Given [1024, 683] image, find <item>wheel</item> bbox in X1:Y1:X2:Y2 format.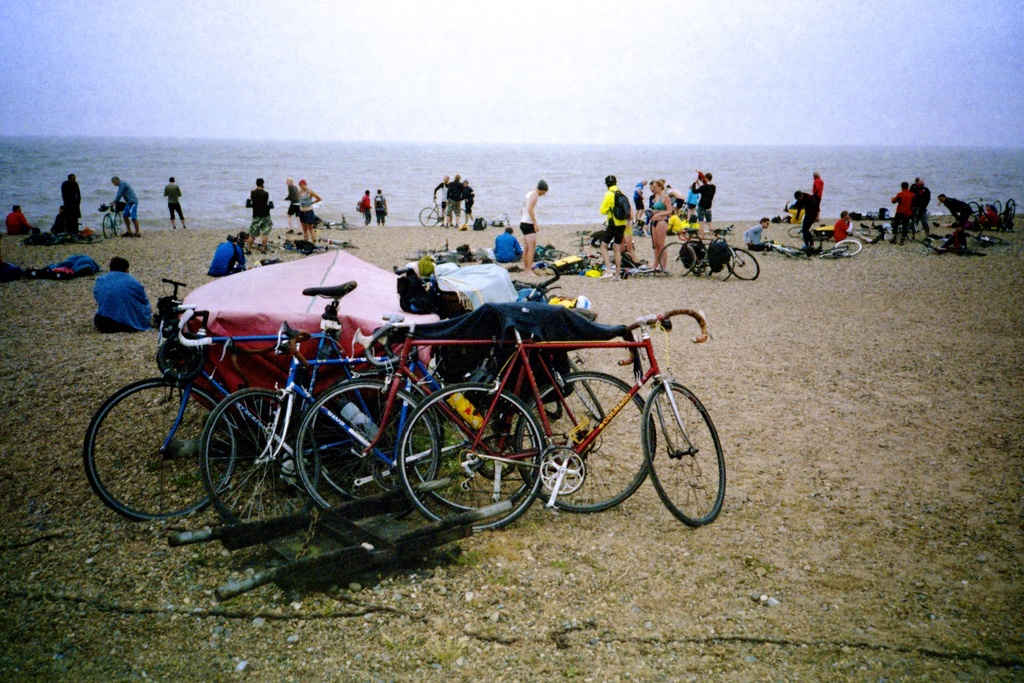
640:382:729:530.
